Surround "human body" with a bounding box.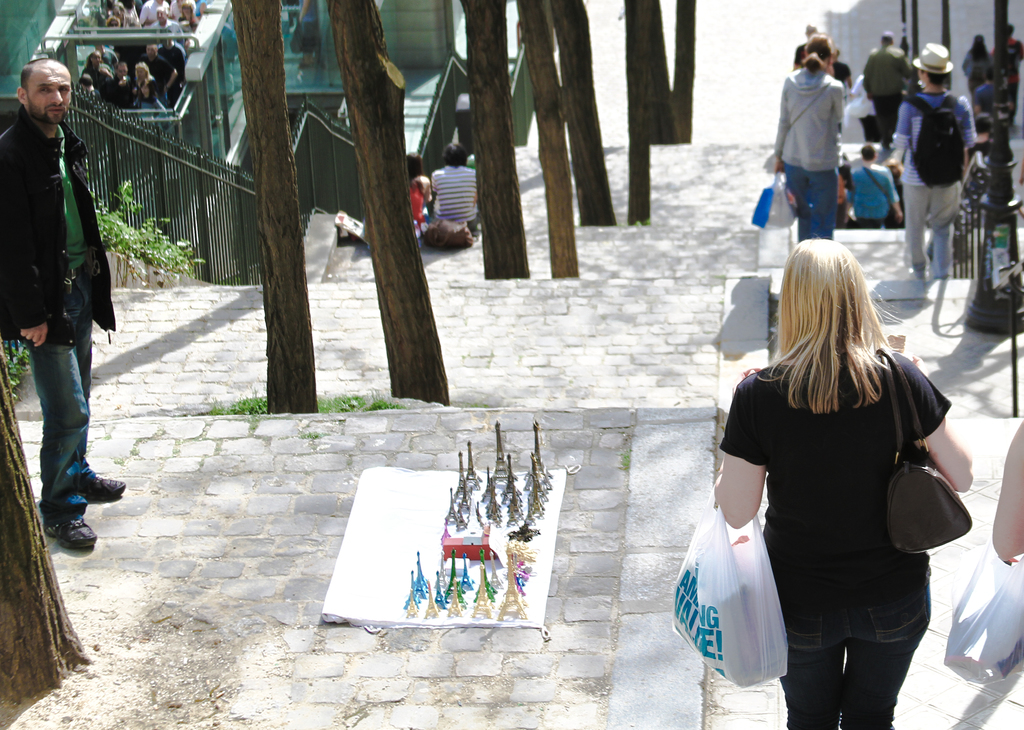
bbox=[704, 238, 974, 729].
